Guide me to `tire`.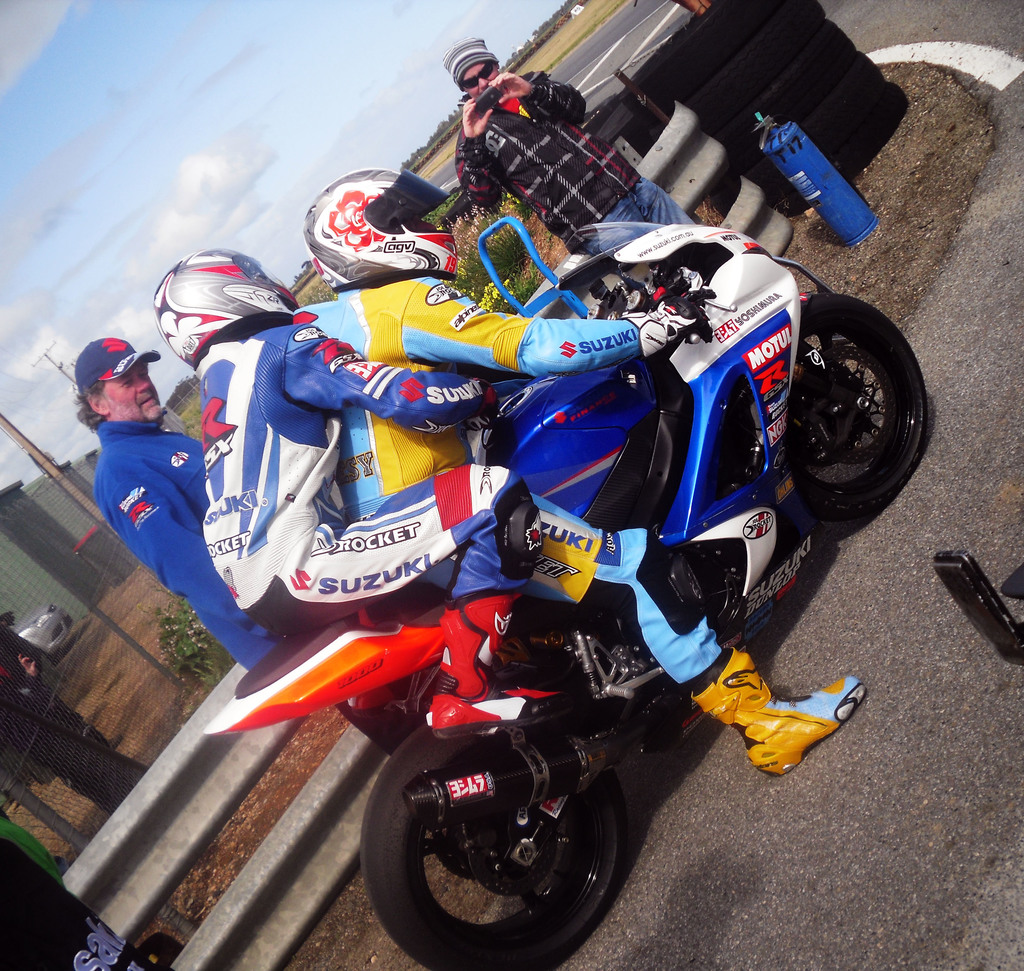
Guidance: left=385, top=705, right=639, bottom=951.
